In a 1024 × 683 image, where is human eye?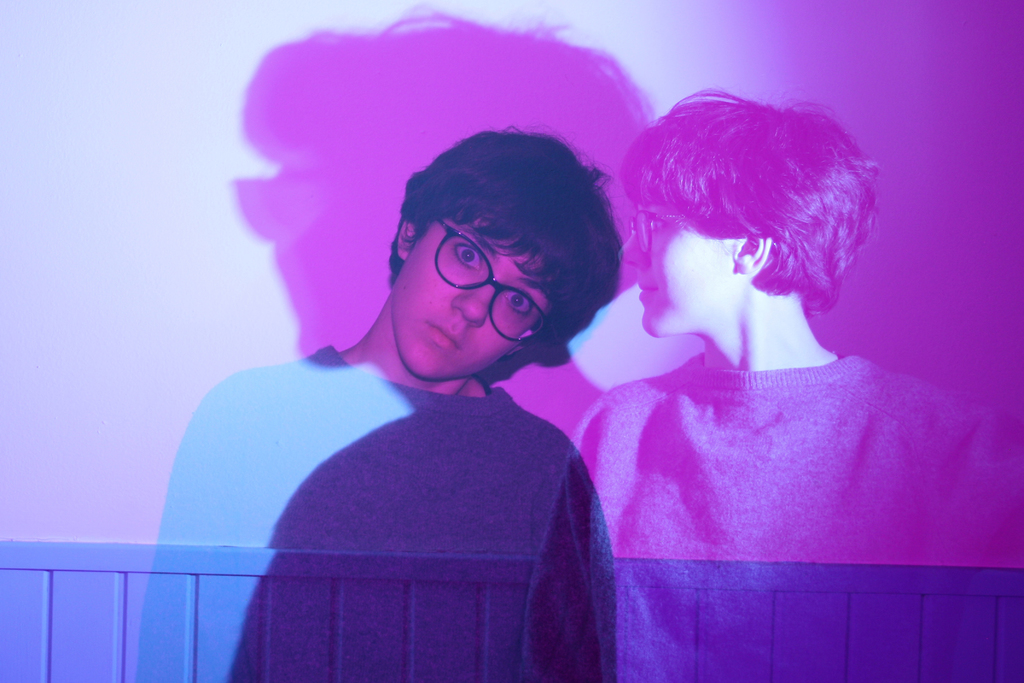
Rect(505, 290, 534, 315).
